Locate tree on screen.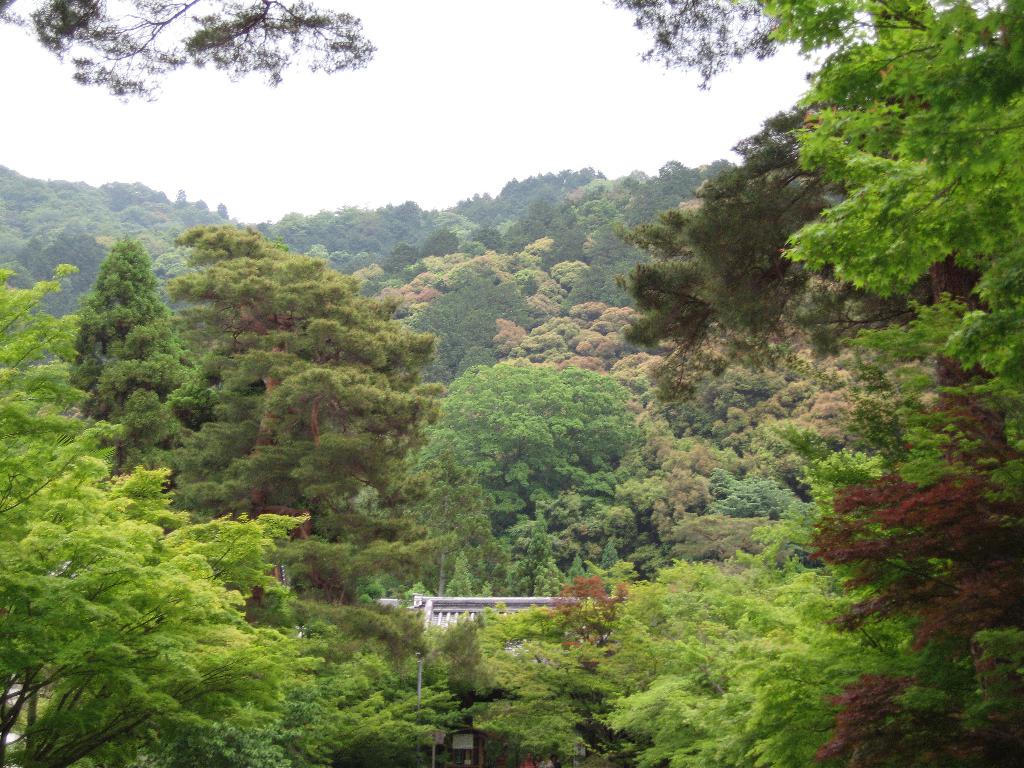
On screen at left=0, top=270, right=324, bottom=767.
